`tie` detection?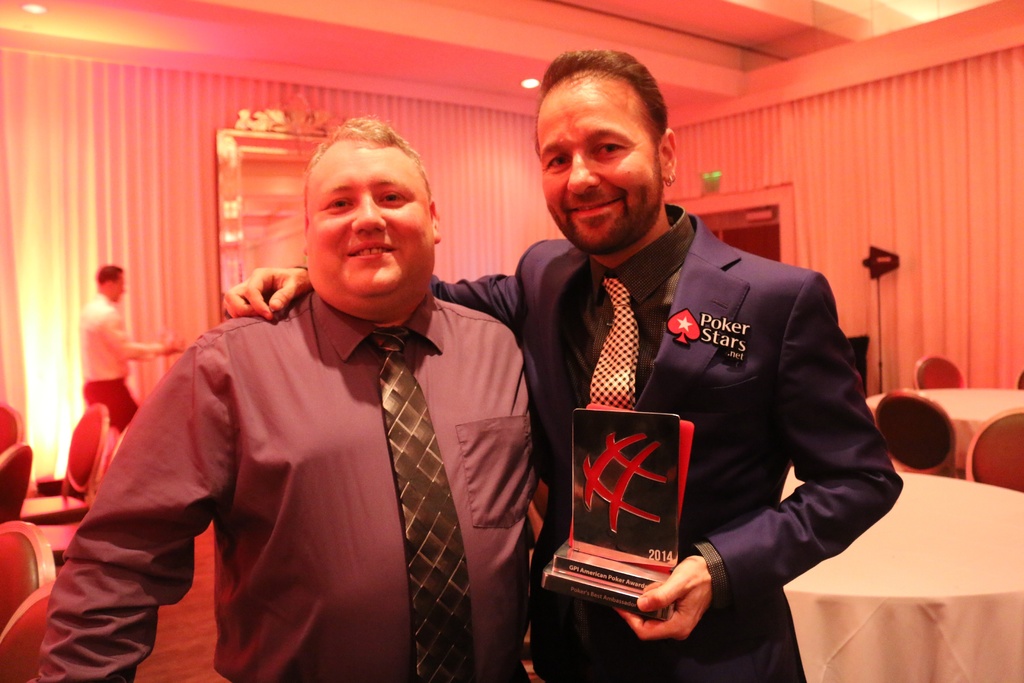
367/325/476/682
